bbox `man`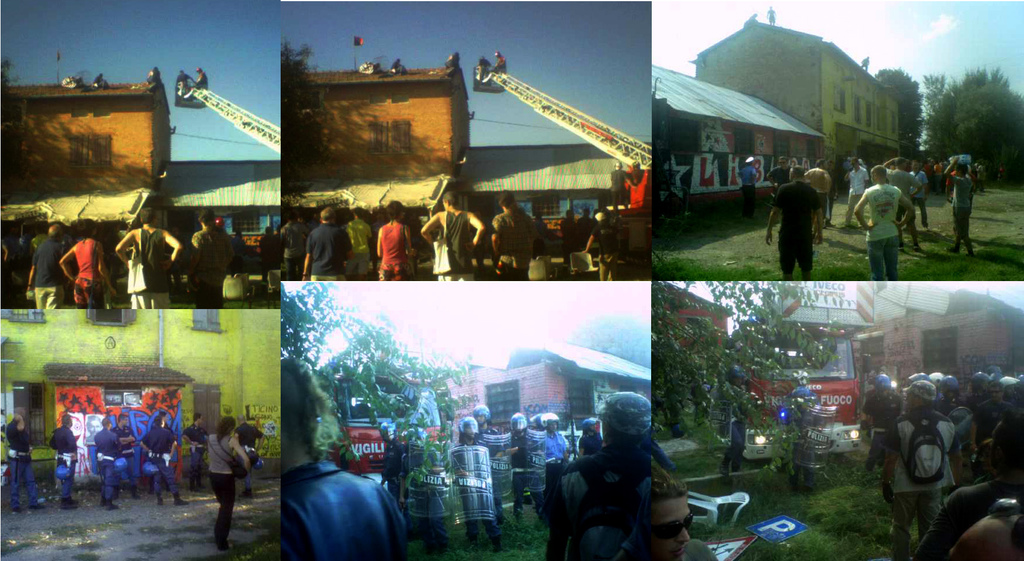
x1=617, y1=153, x2=648, y2=207
